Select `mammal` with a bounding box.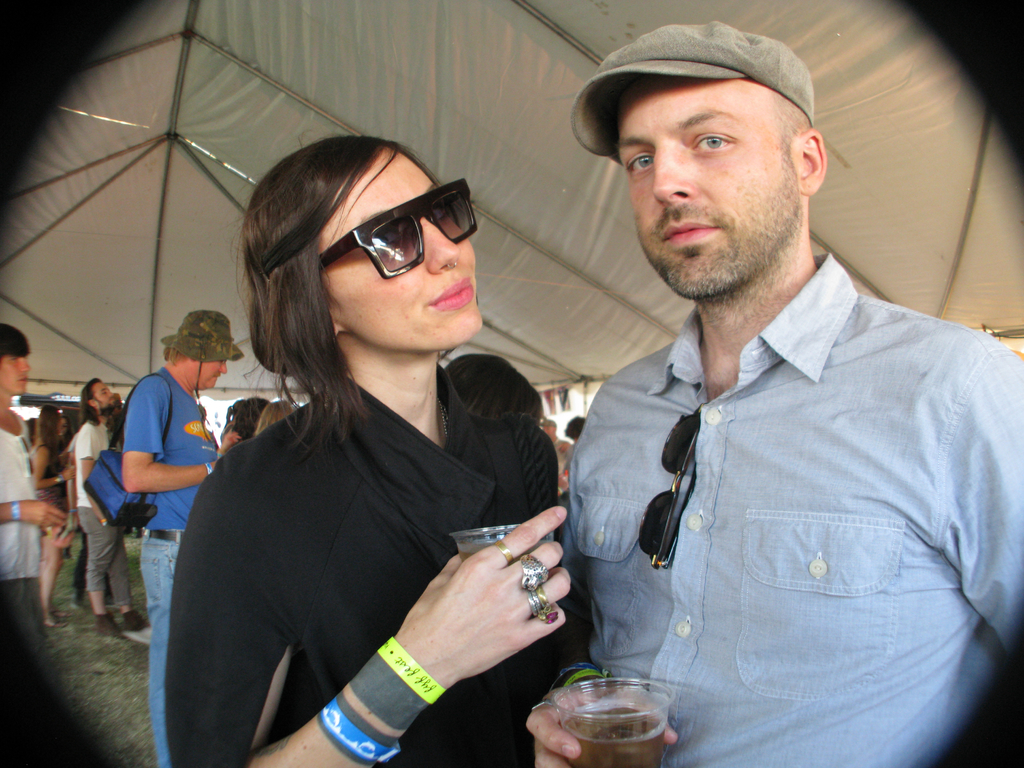
box=[124, 311, 242, 764].
